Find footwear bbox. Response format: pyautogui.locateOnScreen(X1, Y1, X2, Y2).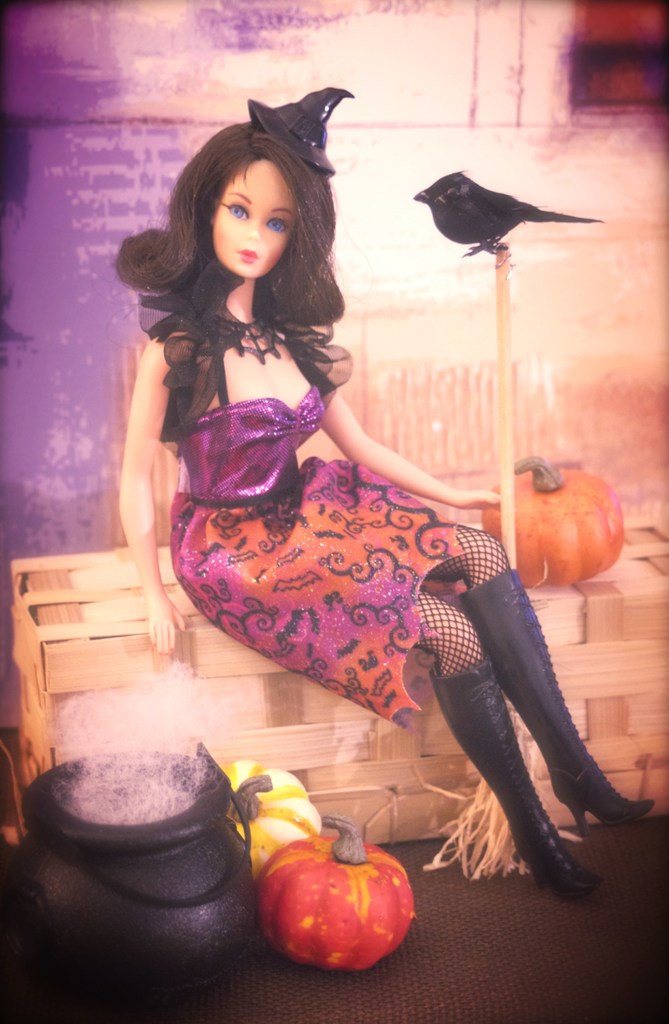
pyautogui.locateOnScreen(433, 653, 595, 895).
